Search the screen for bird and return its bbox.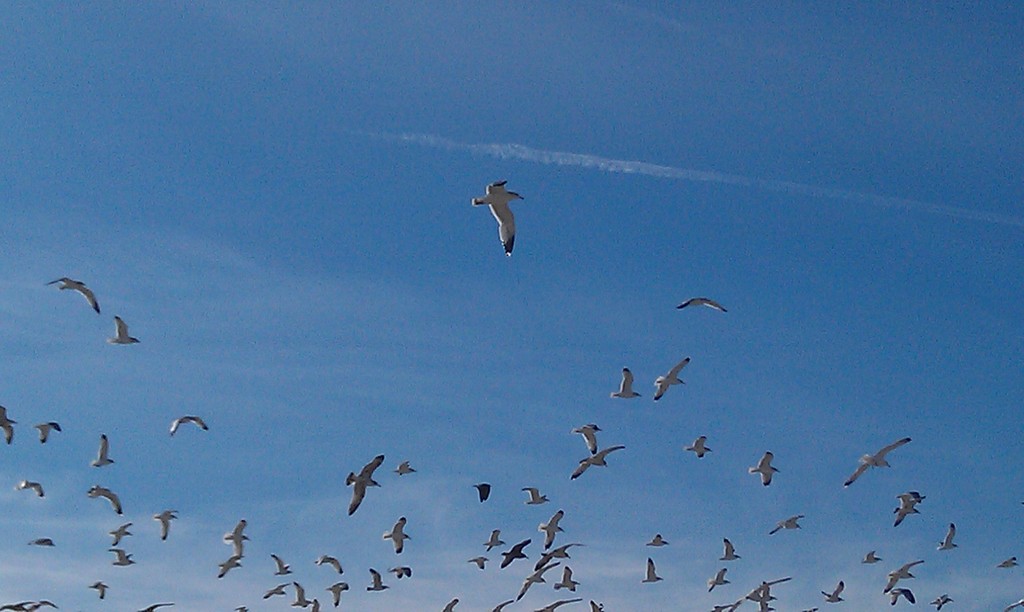
Found: 468, 554, 492, 570.
